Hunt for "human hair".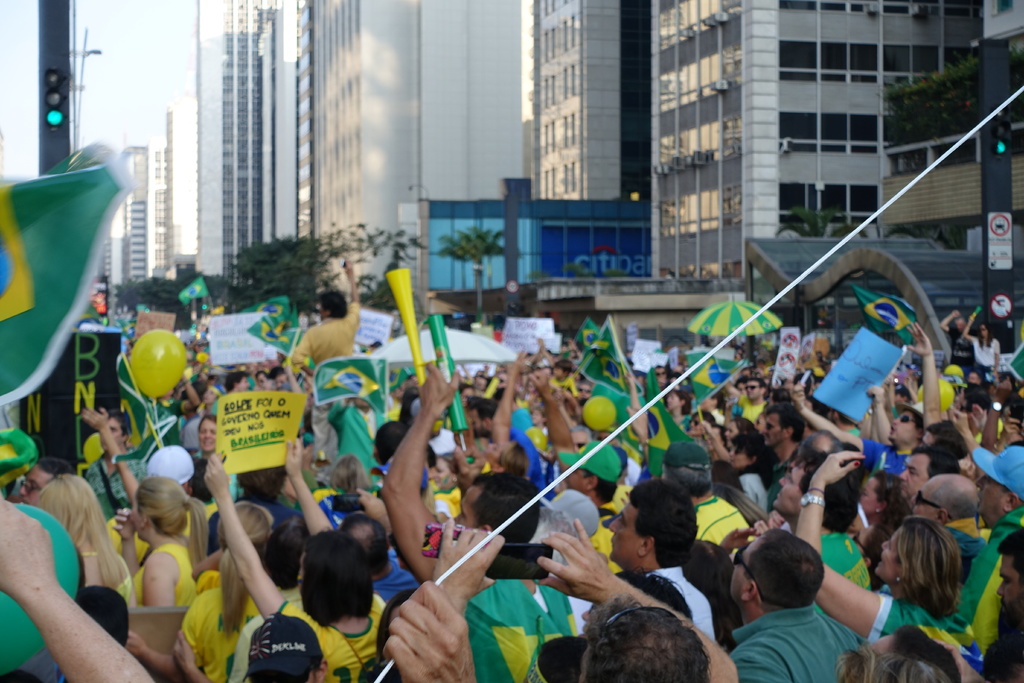
Hunted down at 579,466,618,506.
